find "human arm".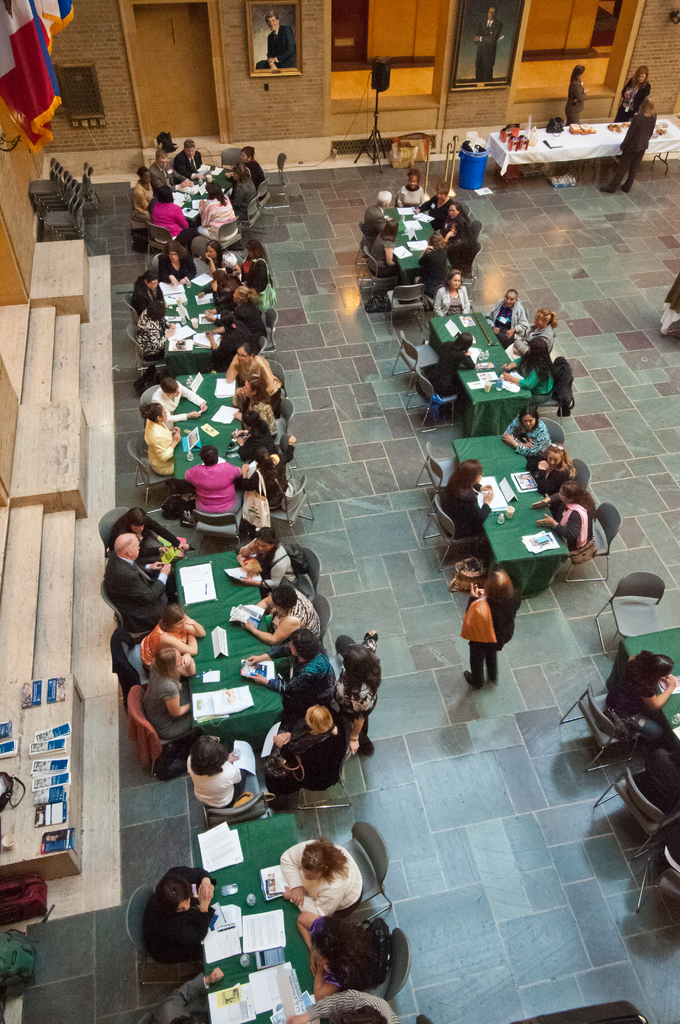
498, 364, 541, 387.
